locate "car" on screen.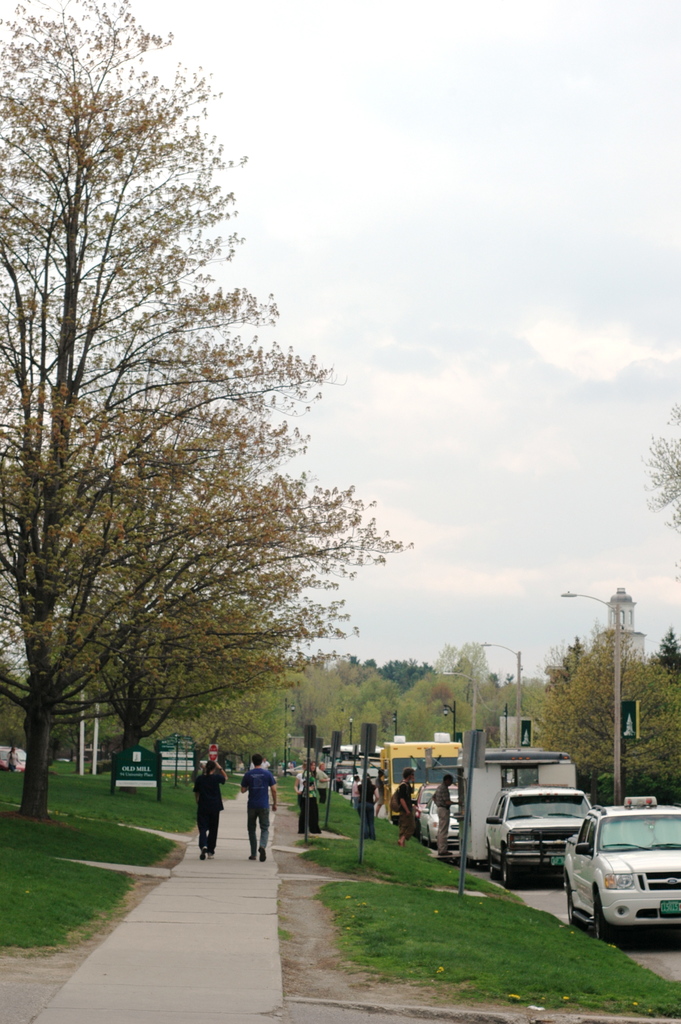
On screen at [421,792,463,851].
